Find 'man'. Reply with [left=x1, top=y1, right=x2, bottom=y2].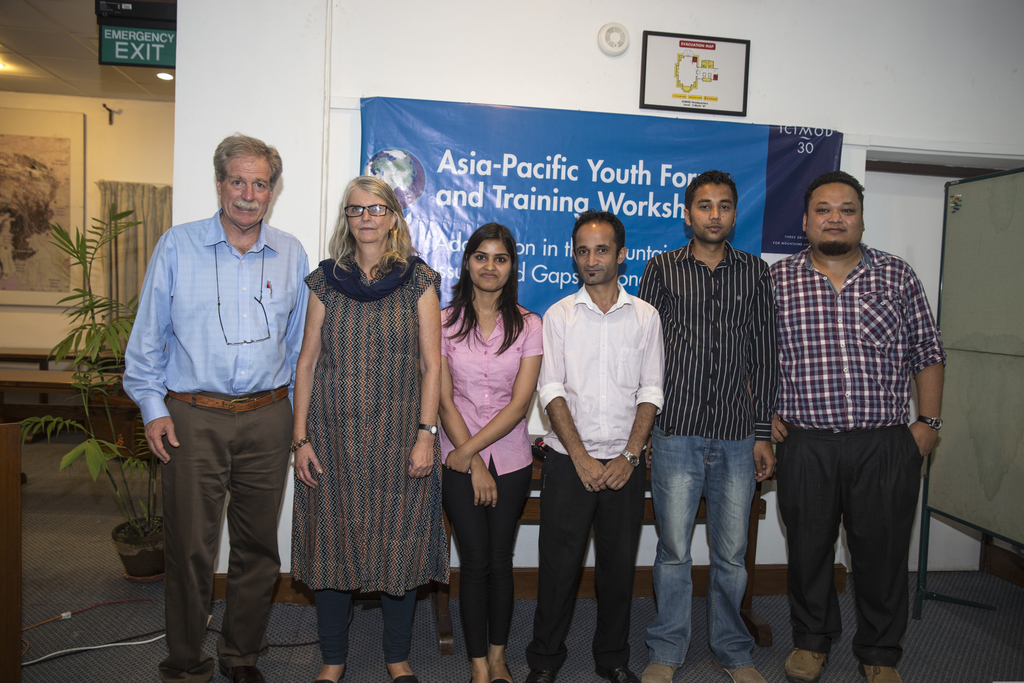
[left=135, top=126, right=299, bottom=668].
